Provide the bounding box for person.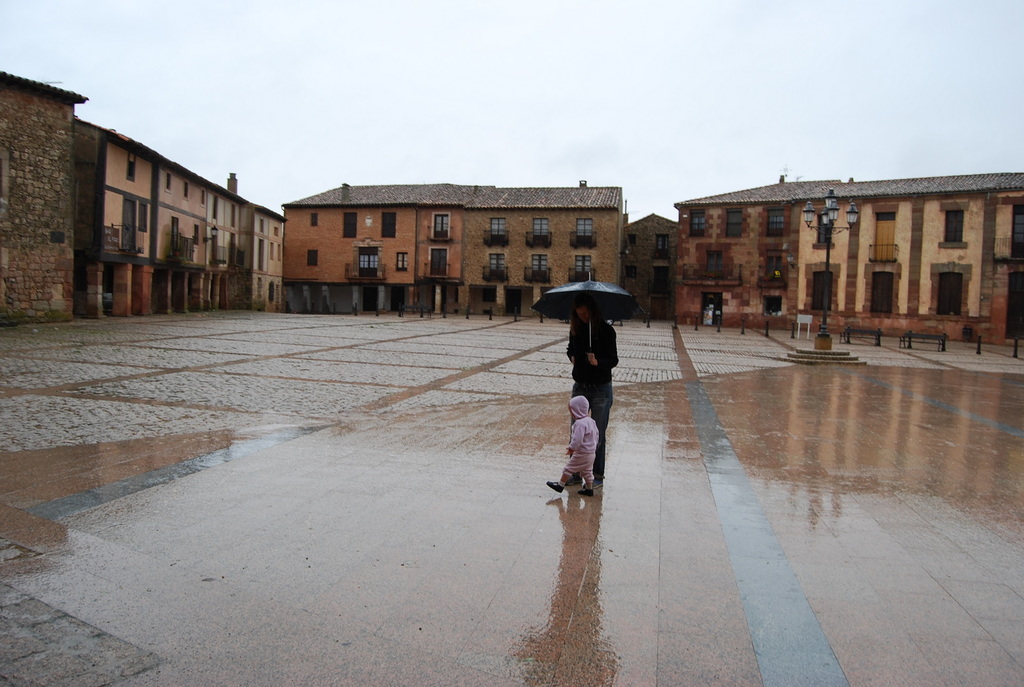
548, 404, 602, 506.
